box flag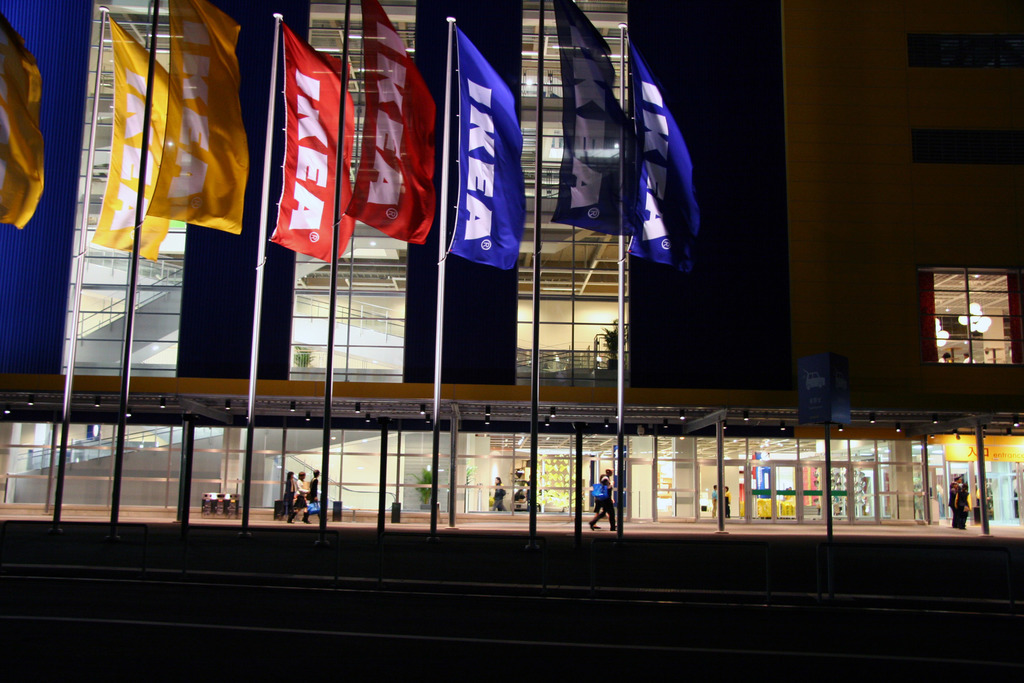
Rect(449, 26, 527, 270)
